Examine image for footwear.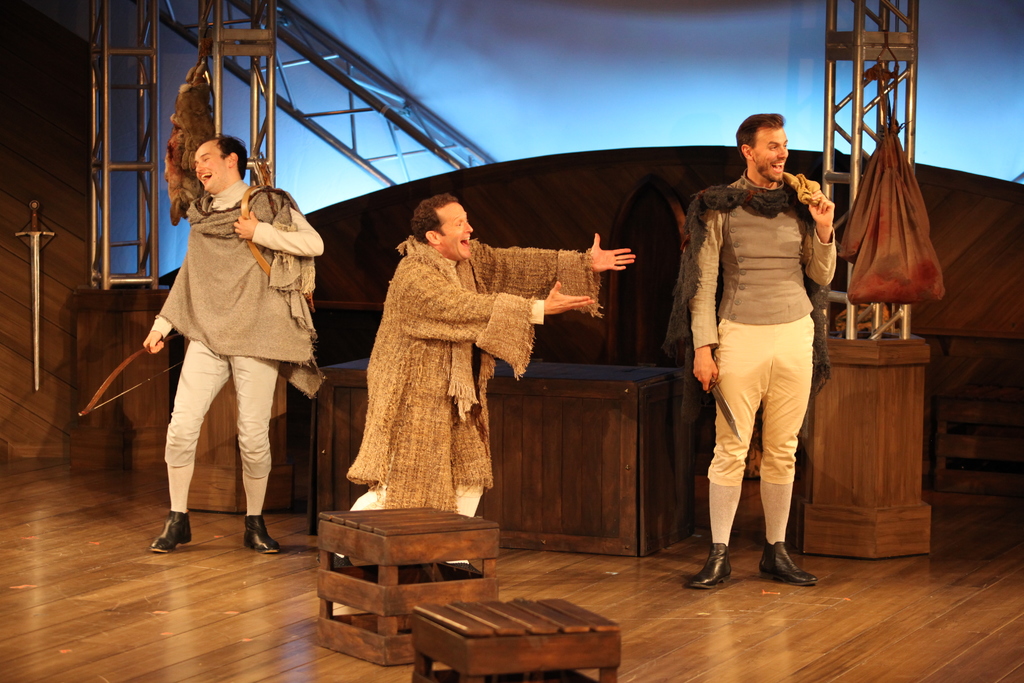
Examination result: region(148, 512, 193, 556).
